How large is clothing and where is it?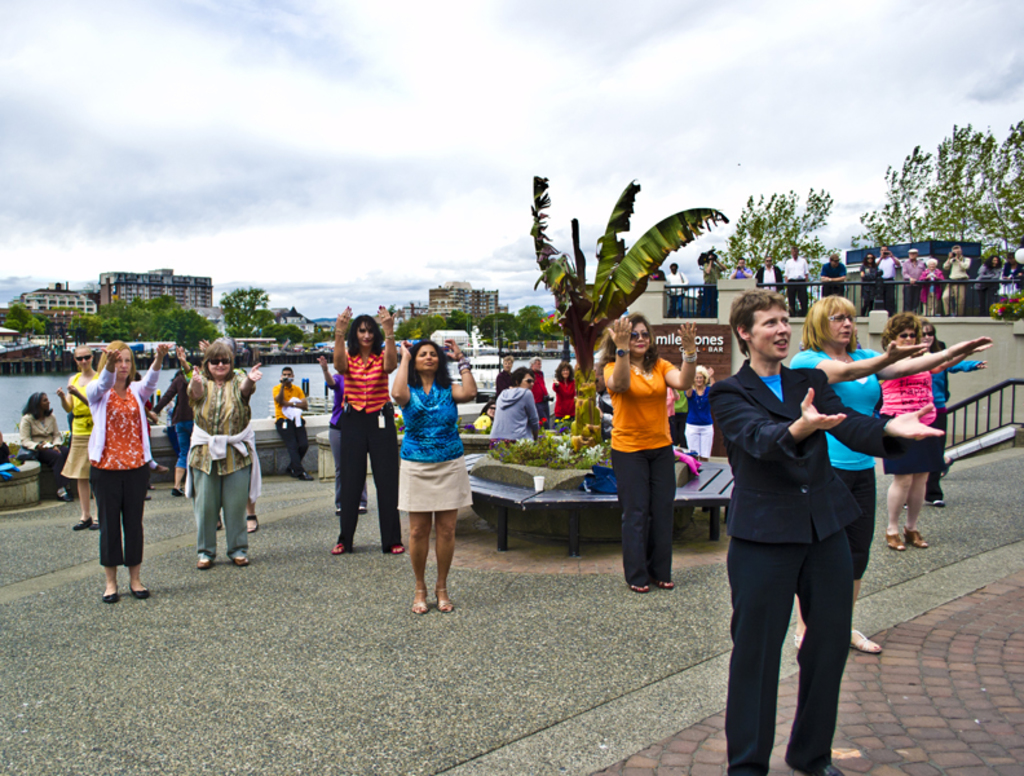
Bounding box: left=81, top=362, right=159, bottom=569.
